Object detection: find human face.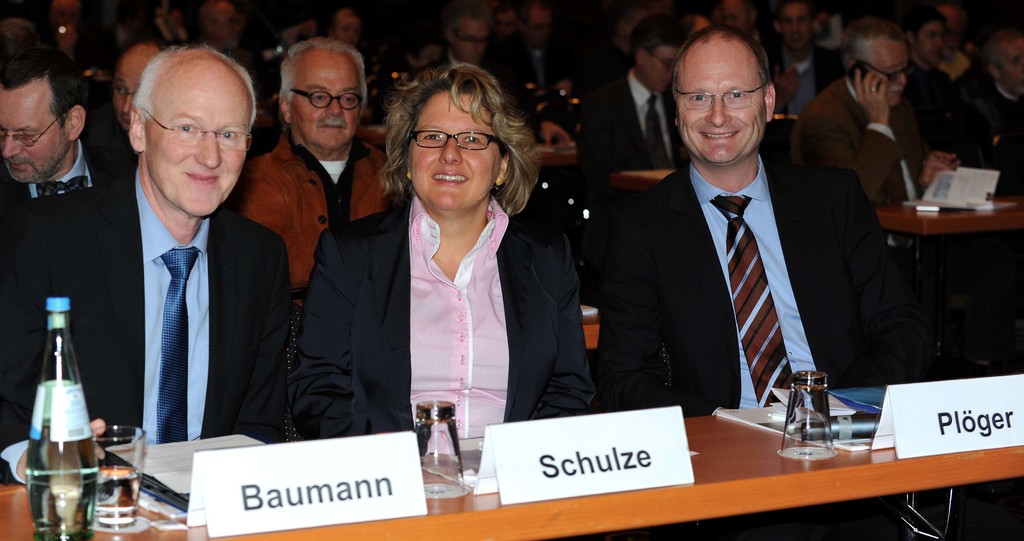
BBox(142, 76, 253, 215).
